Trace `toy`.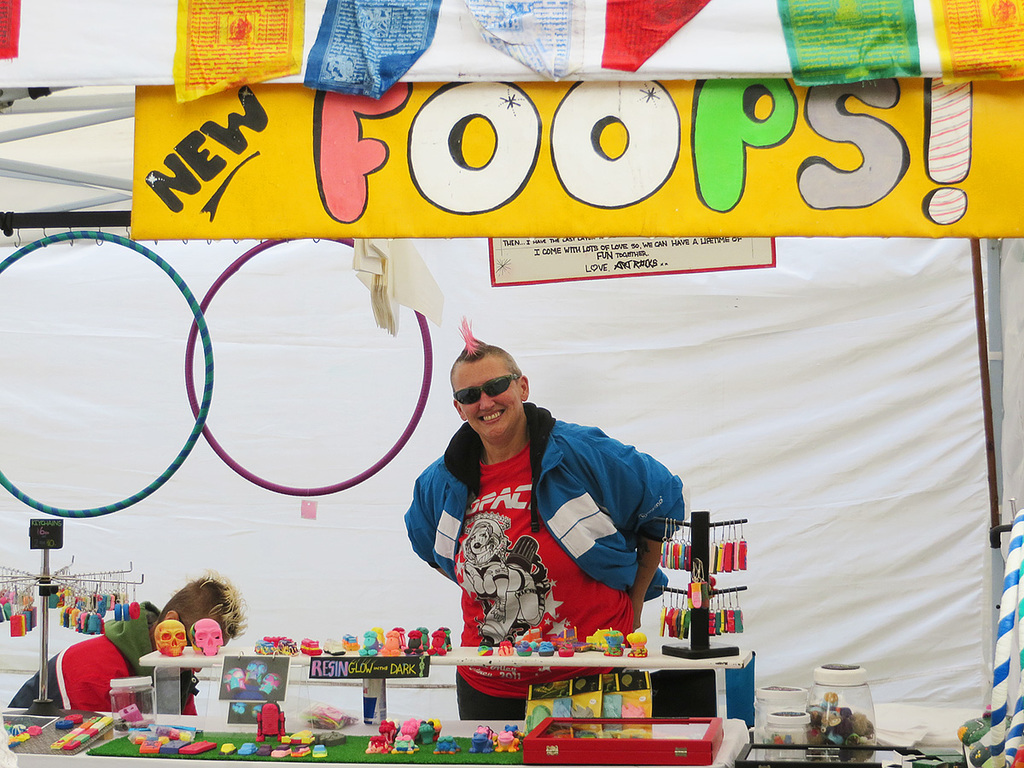
Traced to bbox=[224, 740, 237, 757].
